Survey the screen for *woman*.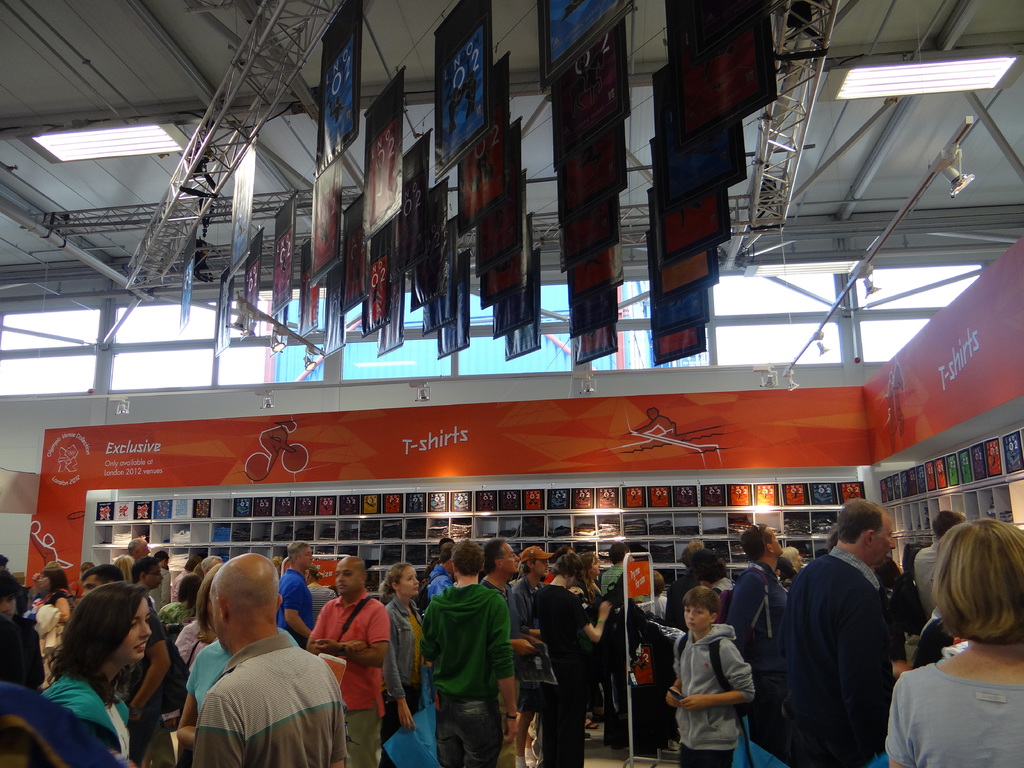
Survey found: (x1=301, y1=561, x2=340, y2=630).
